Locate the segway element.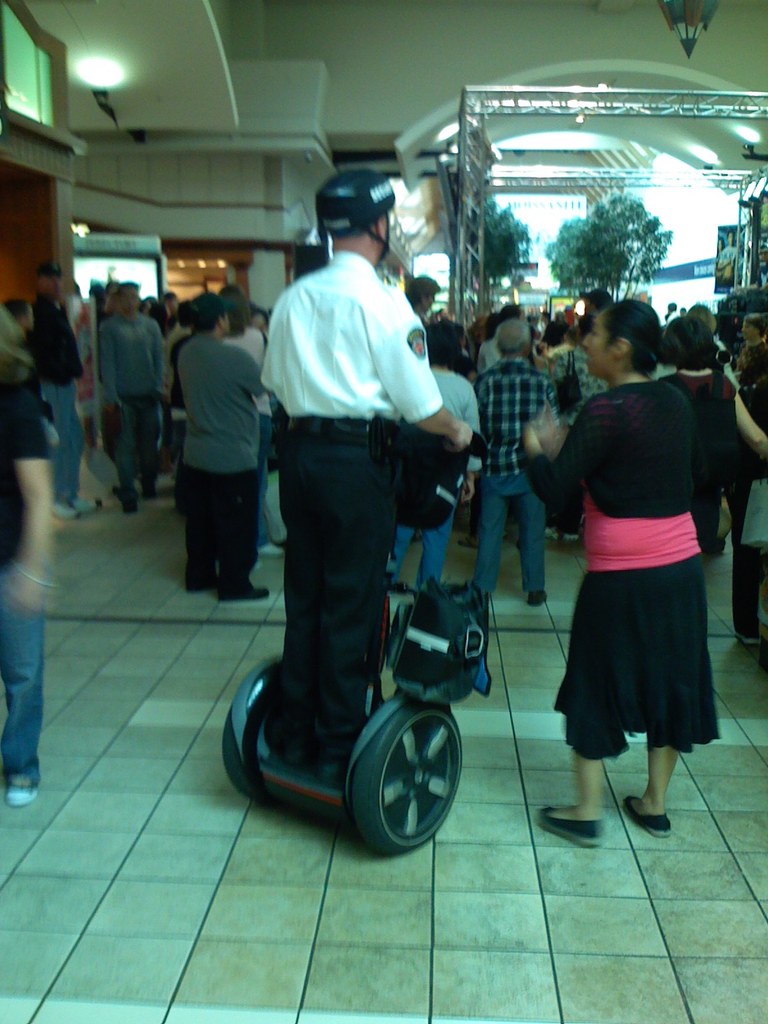
Element bbox: 223/420/493/858.
